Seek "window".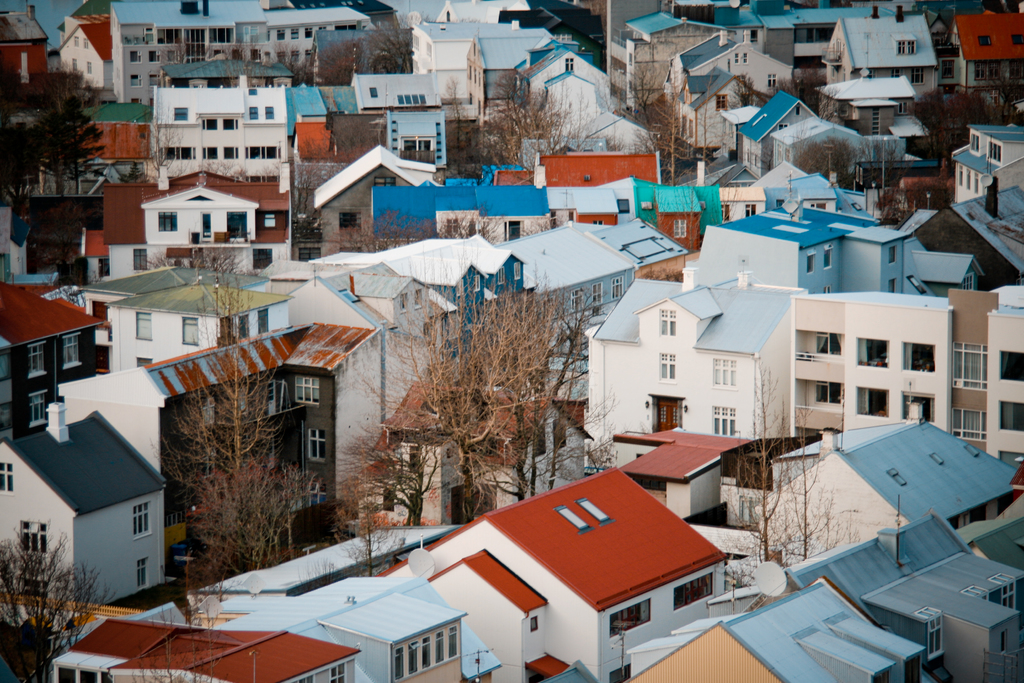
{"x1": 820, "y1": 247, "x2": 832, "y2": 269}.
